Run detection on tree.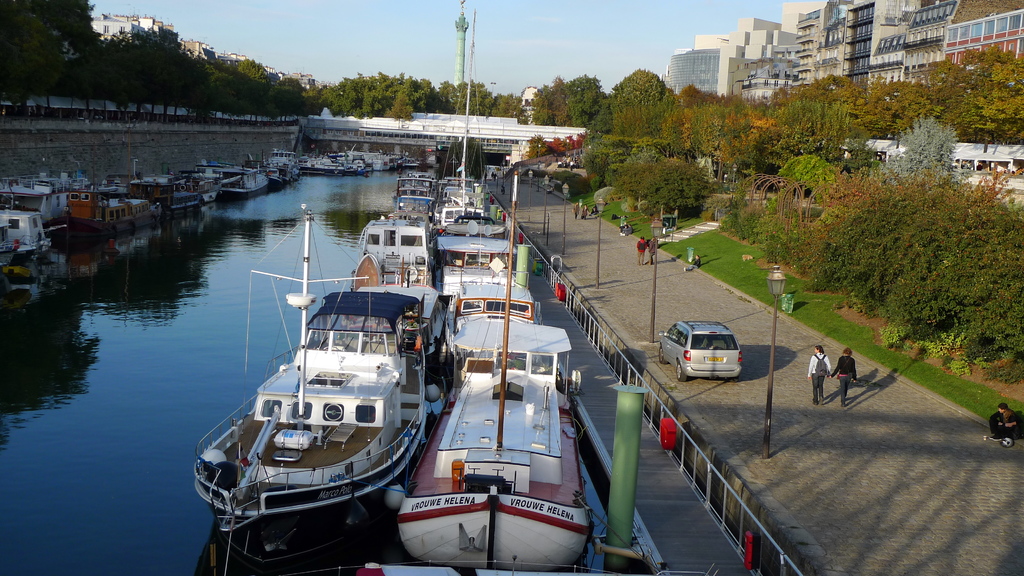
Result: crop(582, 65, 680, 141).
